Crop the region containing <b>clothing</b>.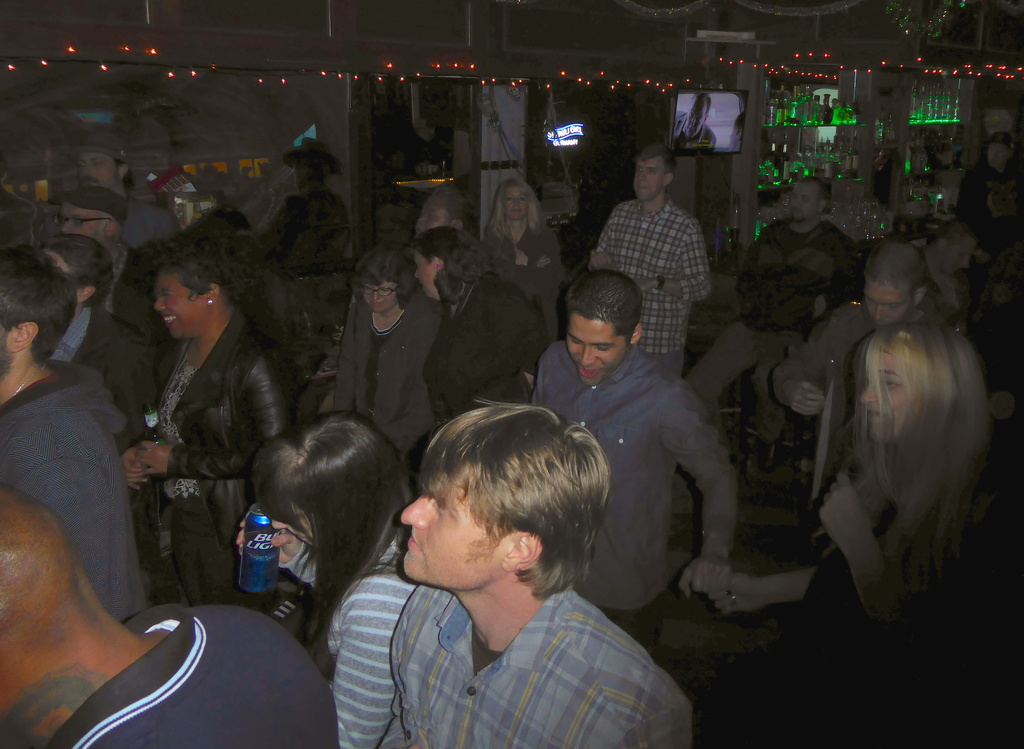
Crop region: 499/349/746/668.
